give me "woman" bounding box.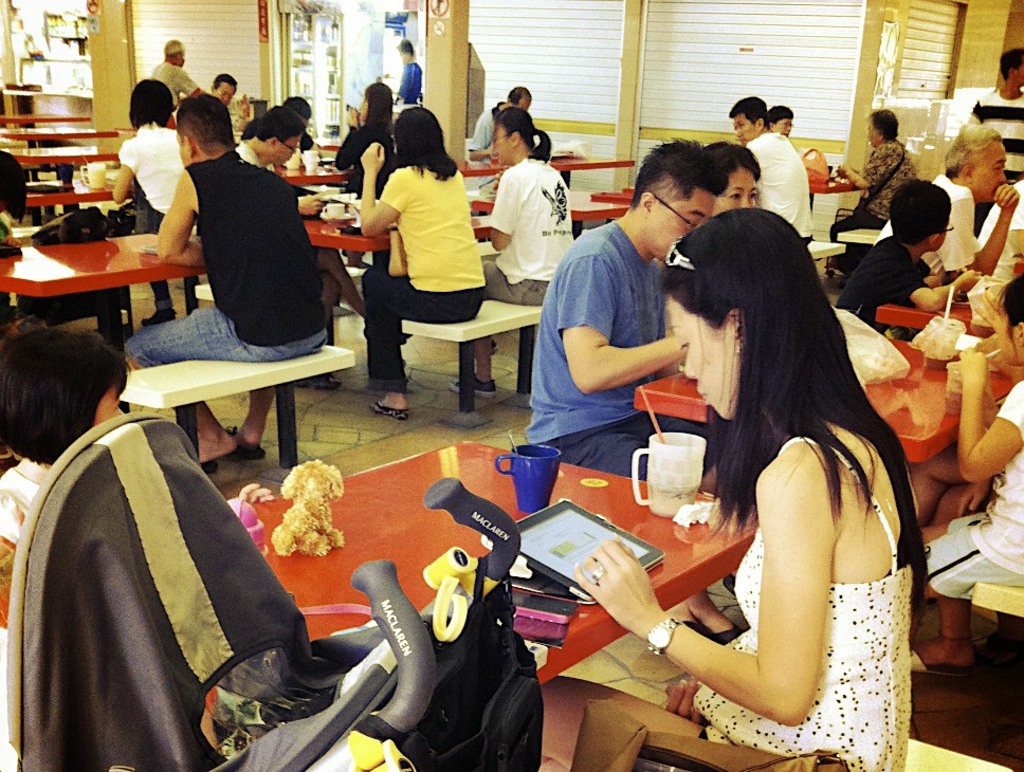
<box>705,142,761,220</box>.
